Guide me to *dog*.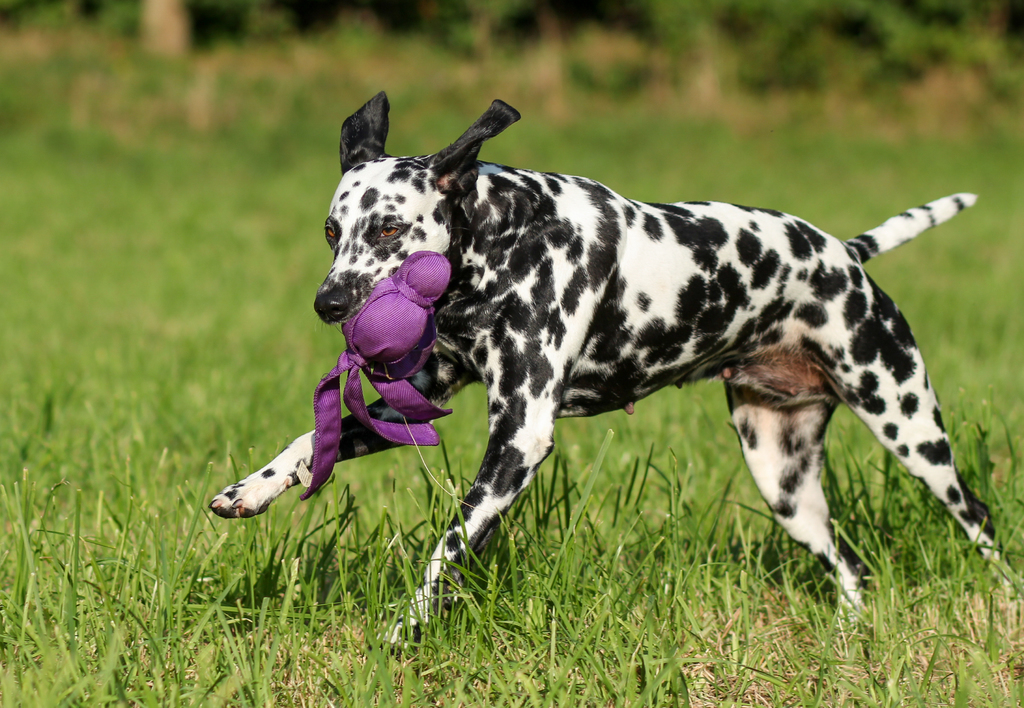
Guidance: box(202, 88, 1023, 668).
